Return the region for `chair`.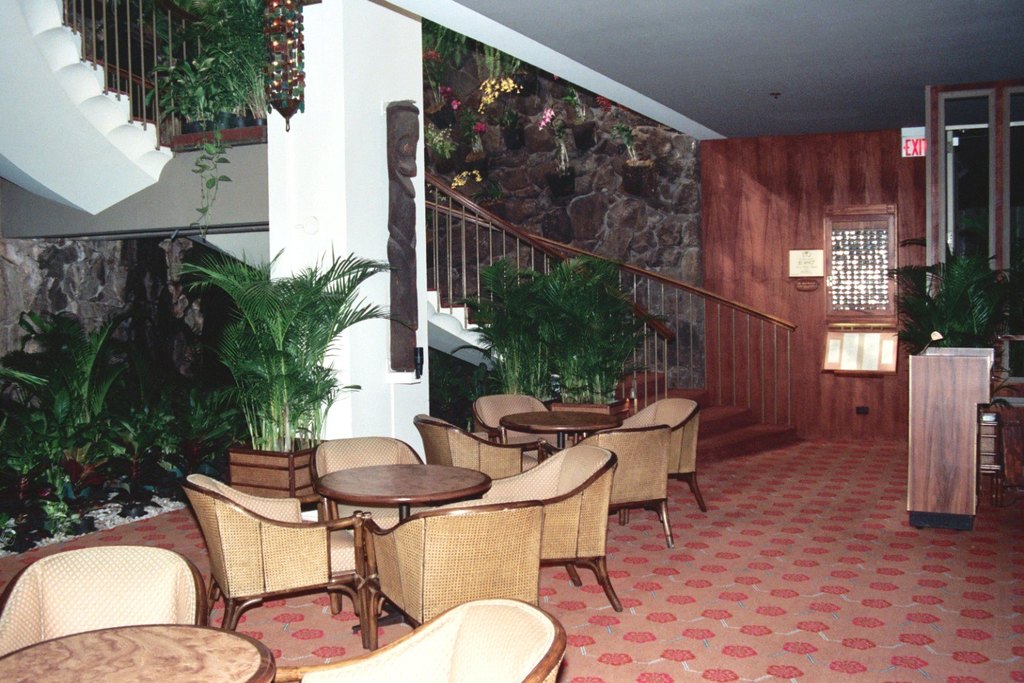
0/542/212/659.
